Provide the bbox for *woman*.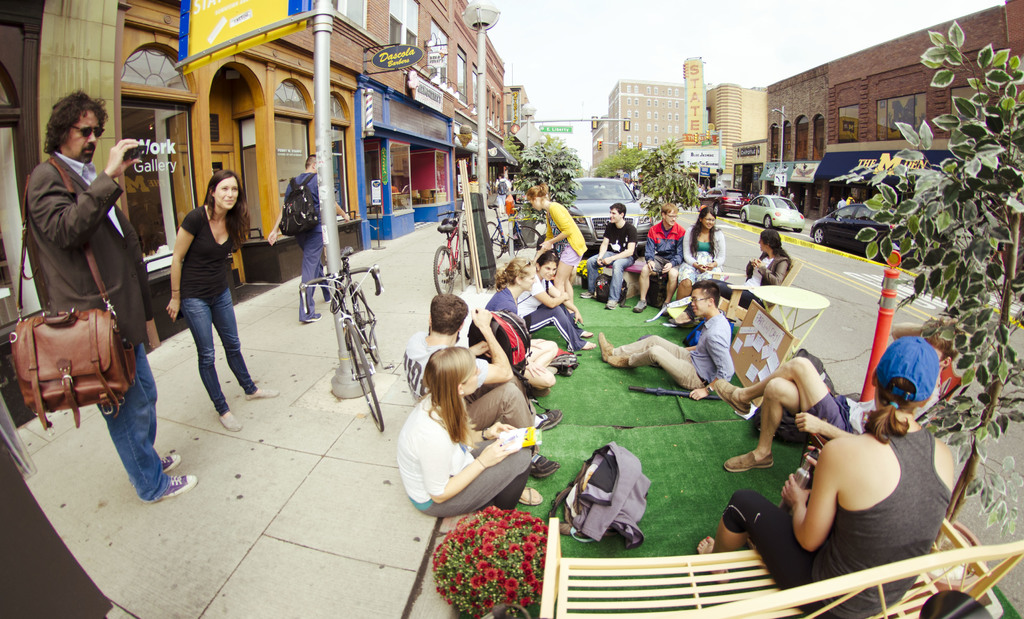
box(396, 345, 544, 512).
